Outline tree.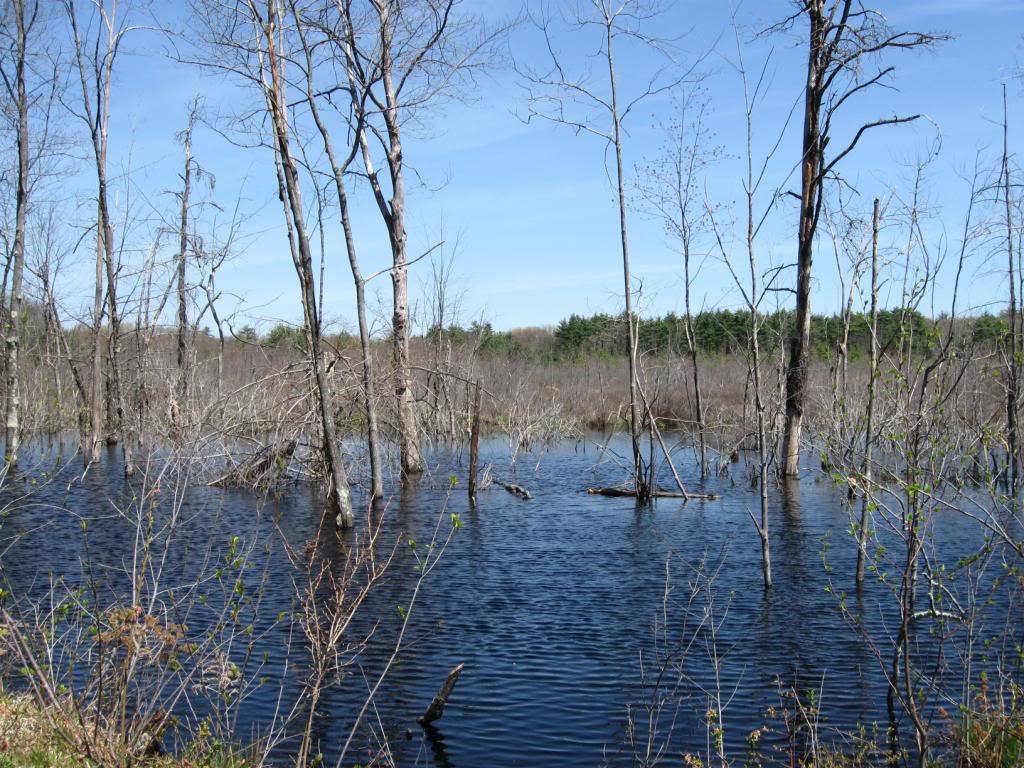
Outline: x1=198, y1=324, x2=210, y2=338.
